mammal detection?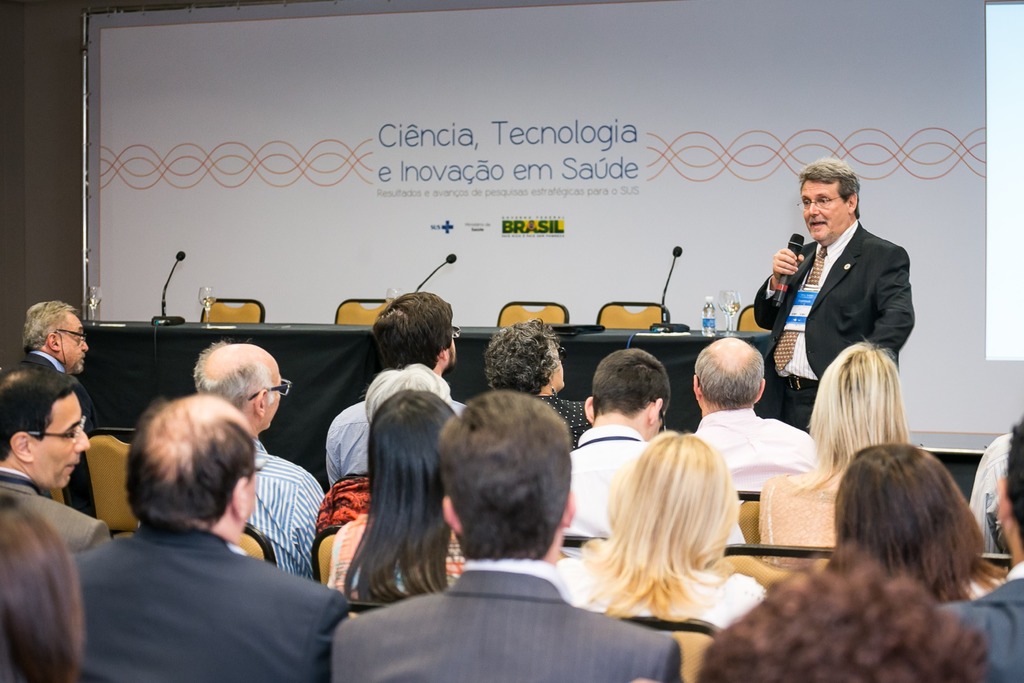
570:427:771:632
